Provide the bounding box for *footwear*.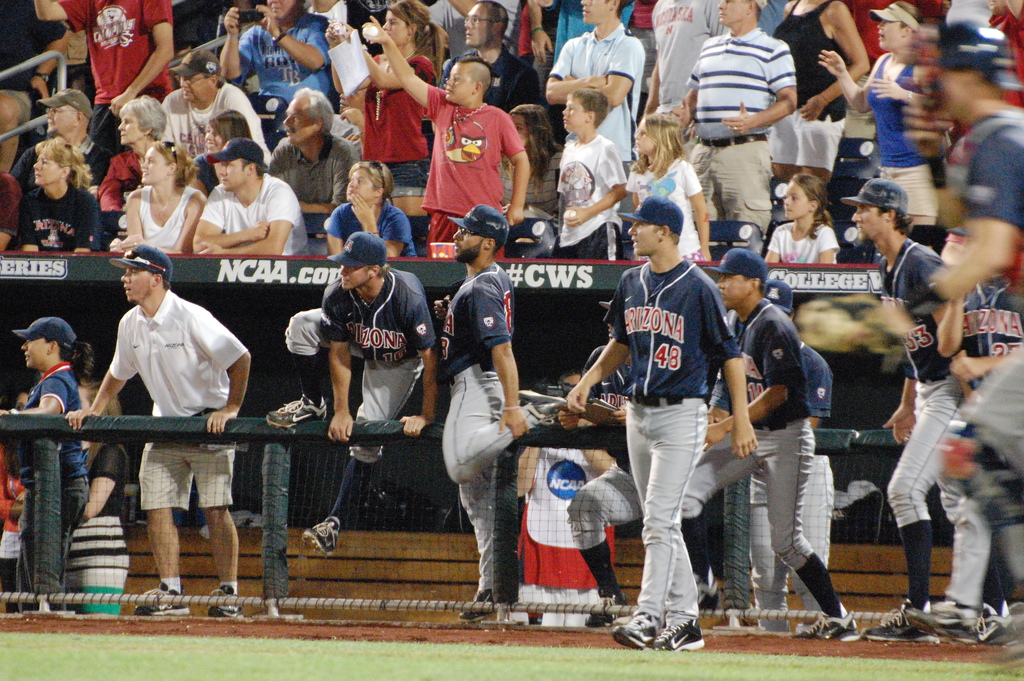
crop(587, 596, 627, 625).
